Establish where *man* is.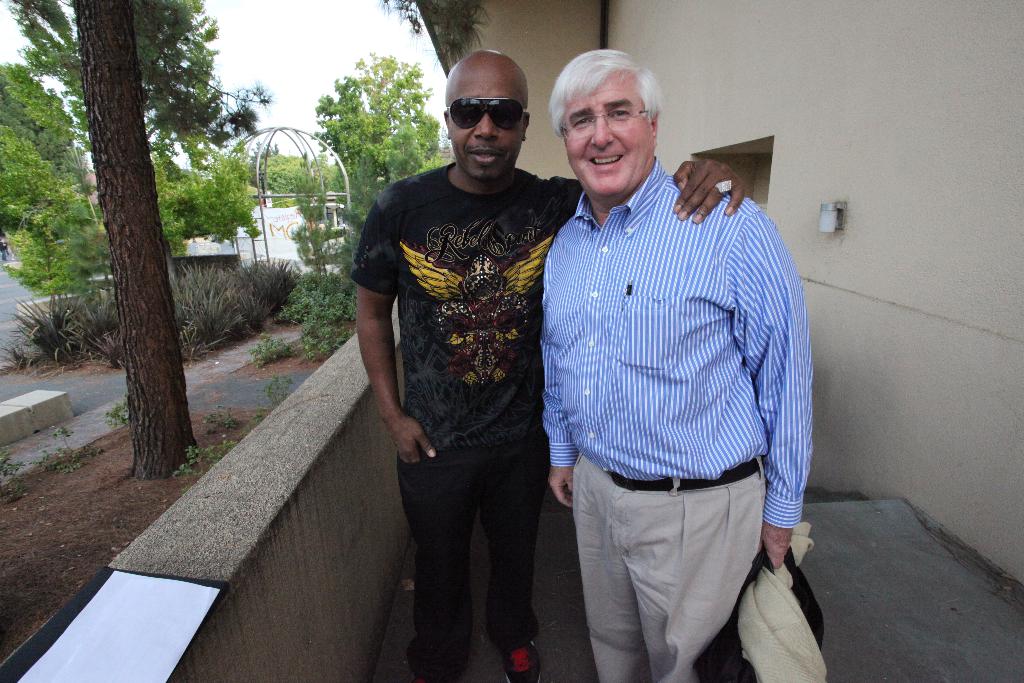
Established at x1=355 y1=65 x2=589 y2=682.
